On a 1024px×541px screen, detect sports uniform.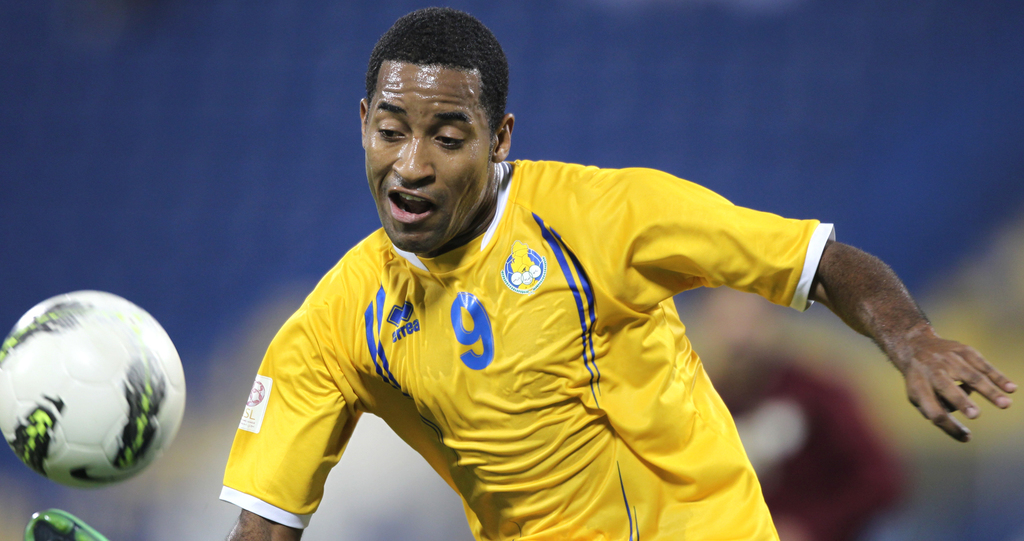
<bbox>225, 17, 908, 538</bbox>.
